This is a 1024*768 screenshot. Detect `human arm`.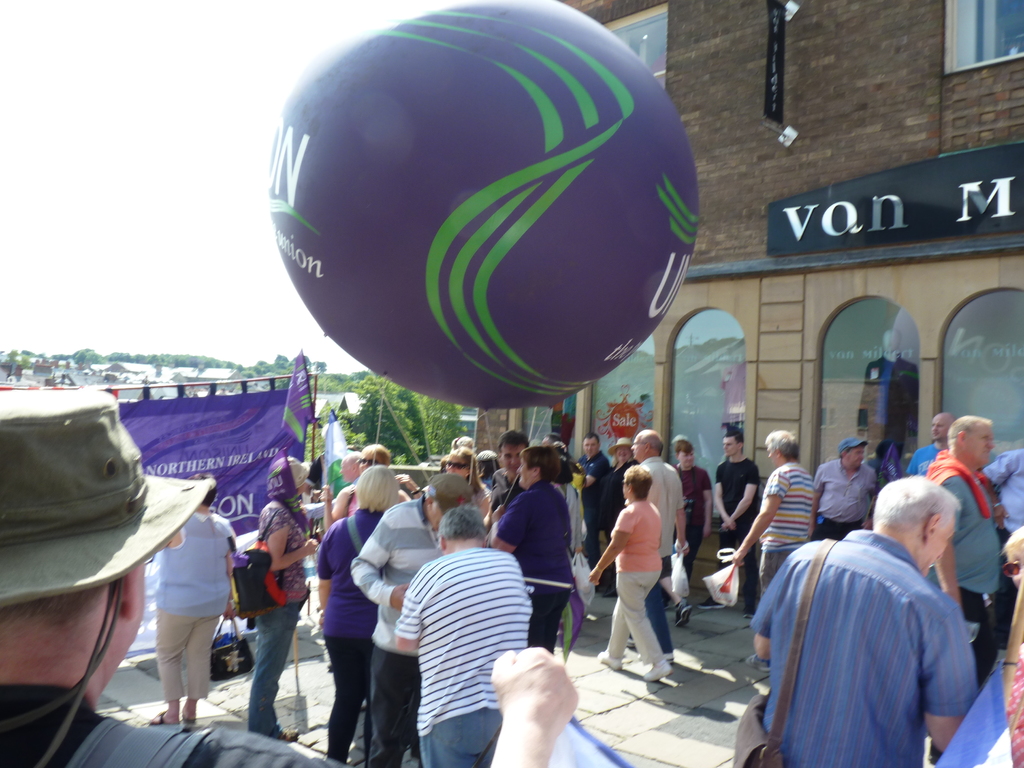
rect(586, 512, 632, 588).
